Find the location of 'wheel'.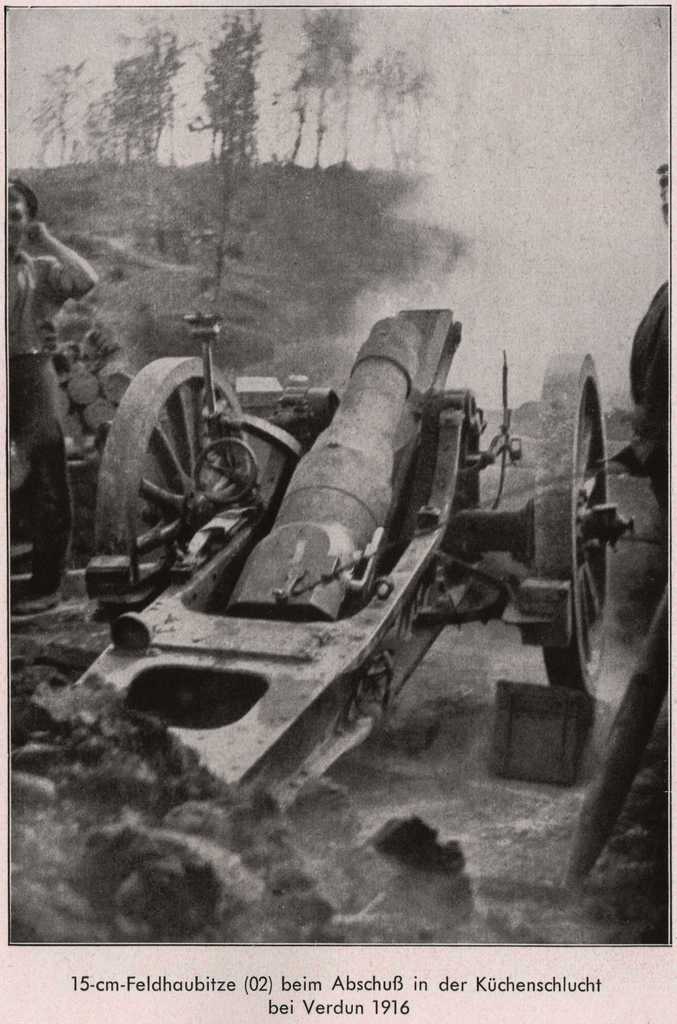
Location: 534:352:611:700.
